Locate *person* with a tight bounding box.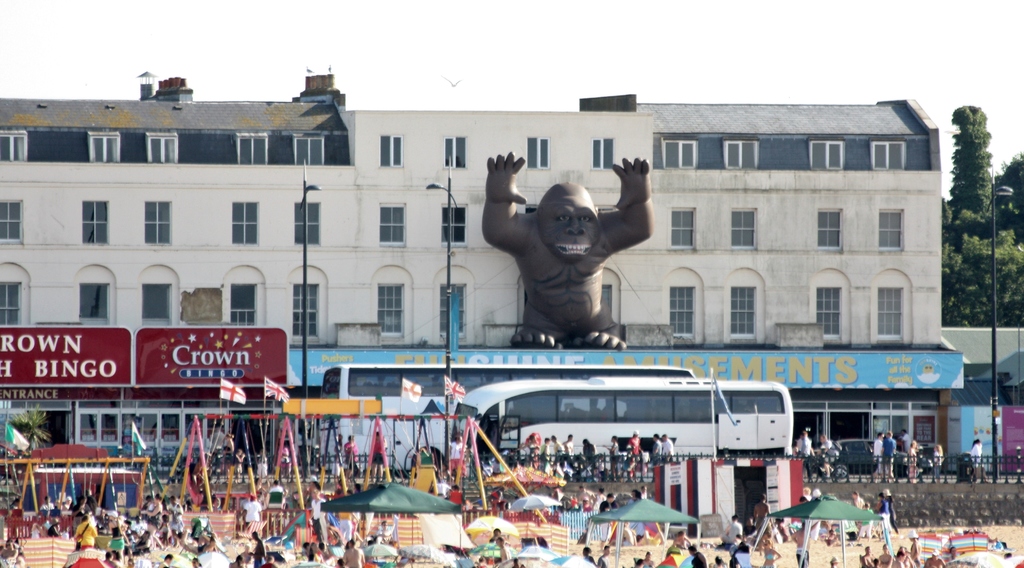
[x1=628, y1=431, x2=639, y2=460].
